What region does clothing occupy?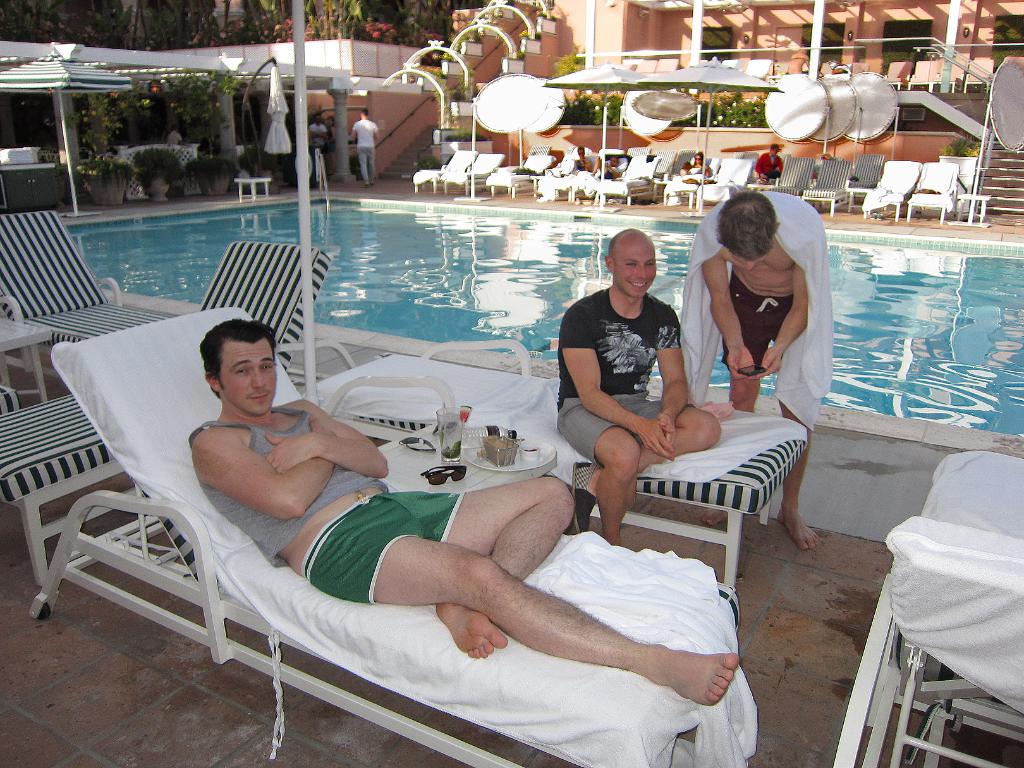
x1=678, y1=200, x2=827, y2=423.
